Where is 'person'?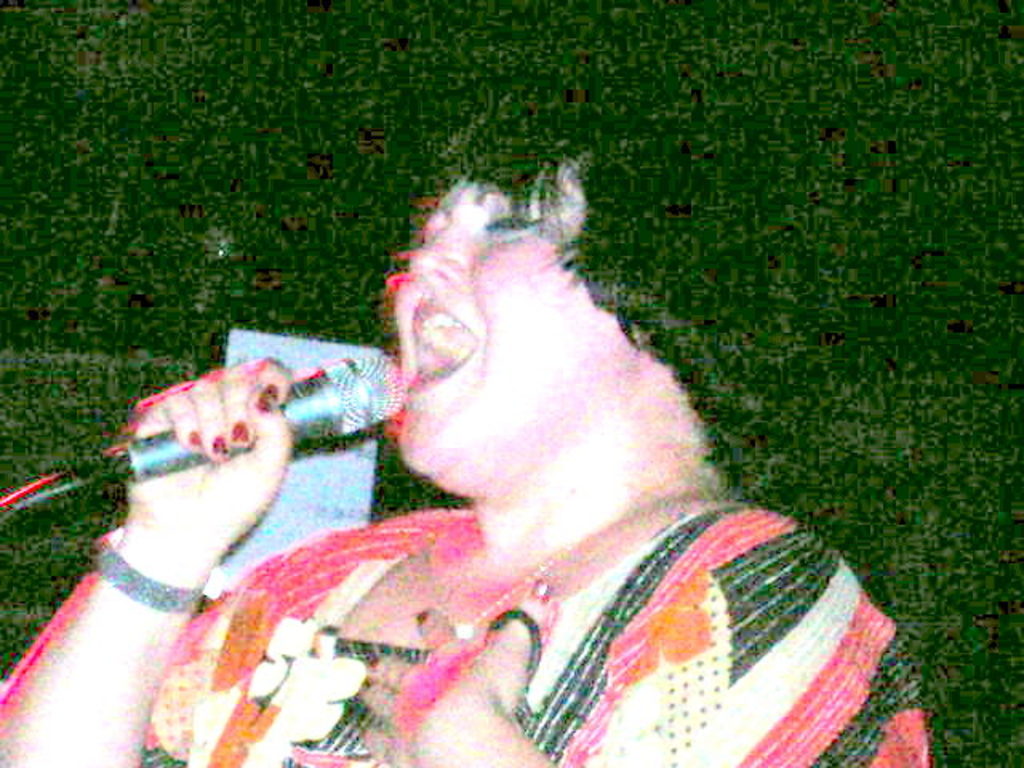
0,90,933,766.
